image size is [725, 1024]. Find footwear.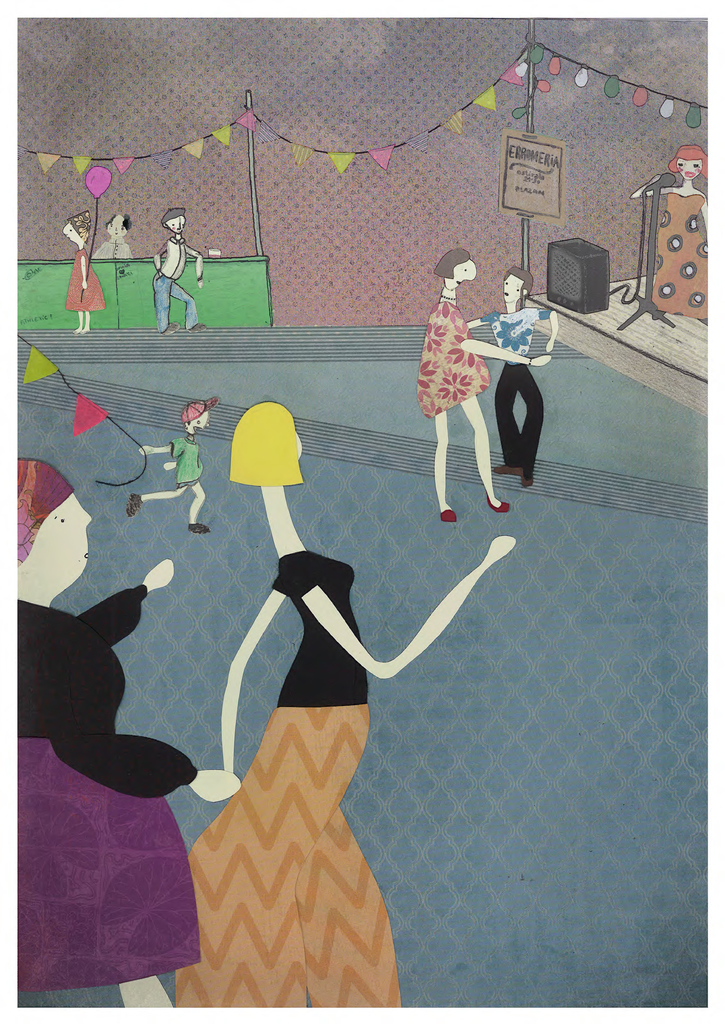
bbox=[168, 319, 182, 337].
